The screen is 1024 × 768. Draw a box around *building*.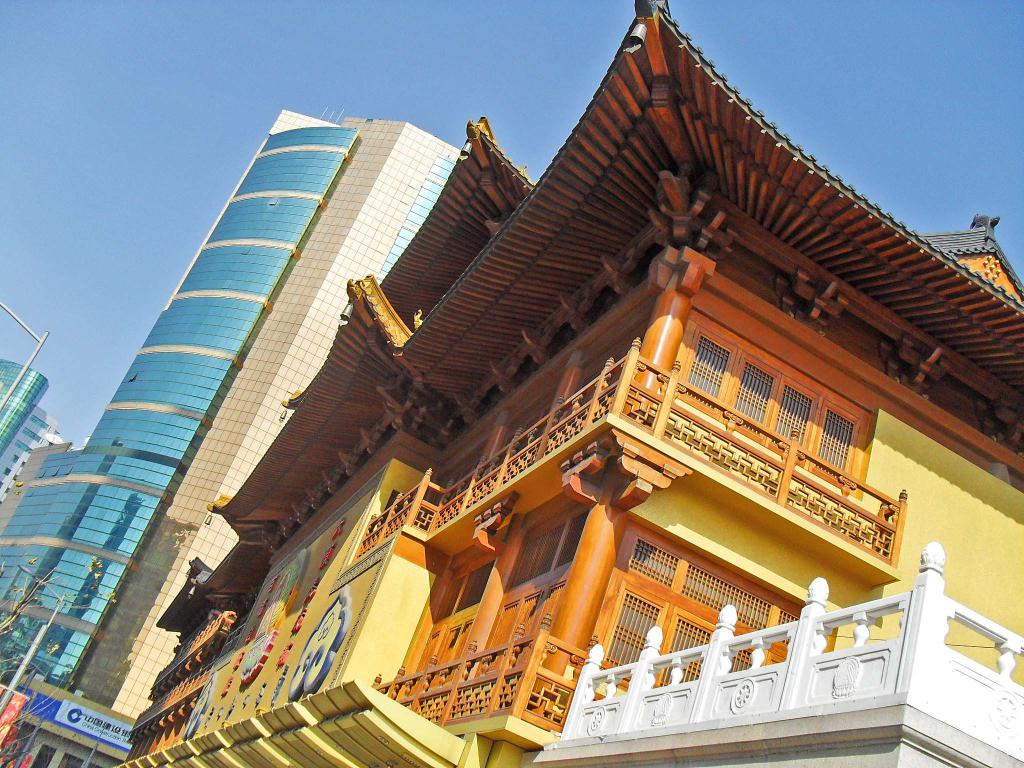
pyautogui.locateOnScreen(1, 358, 62, 502).
